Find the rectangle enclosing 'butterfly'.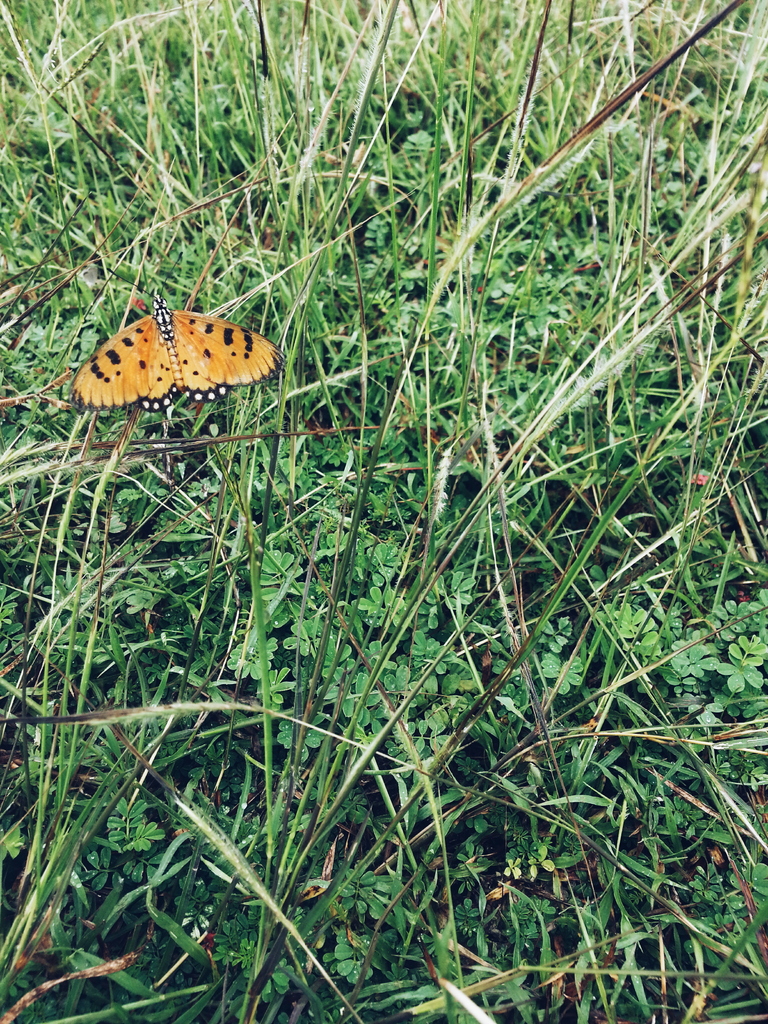
box(56, 273, 284, 408).
